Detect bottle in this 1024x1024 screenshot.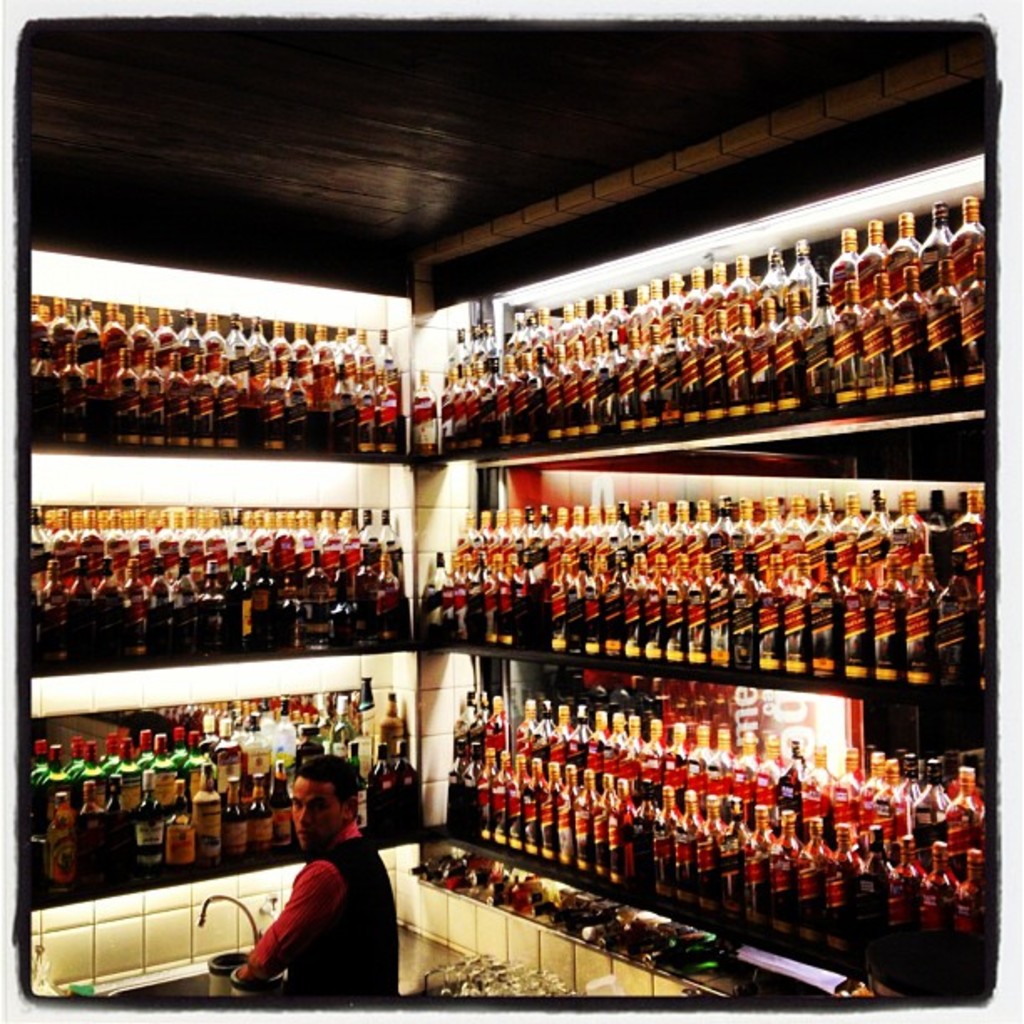
Detection: select_region(596, 773, 611, 872).
